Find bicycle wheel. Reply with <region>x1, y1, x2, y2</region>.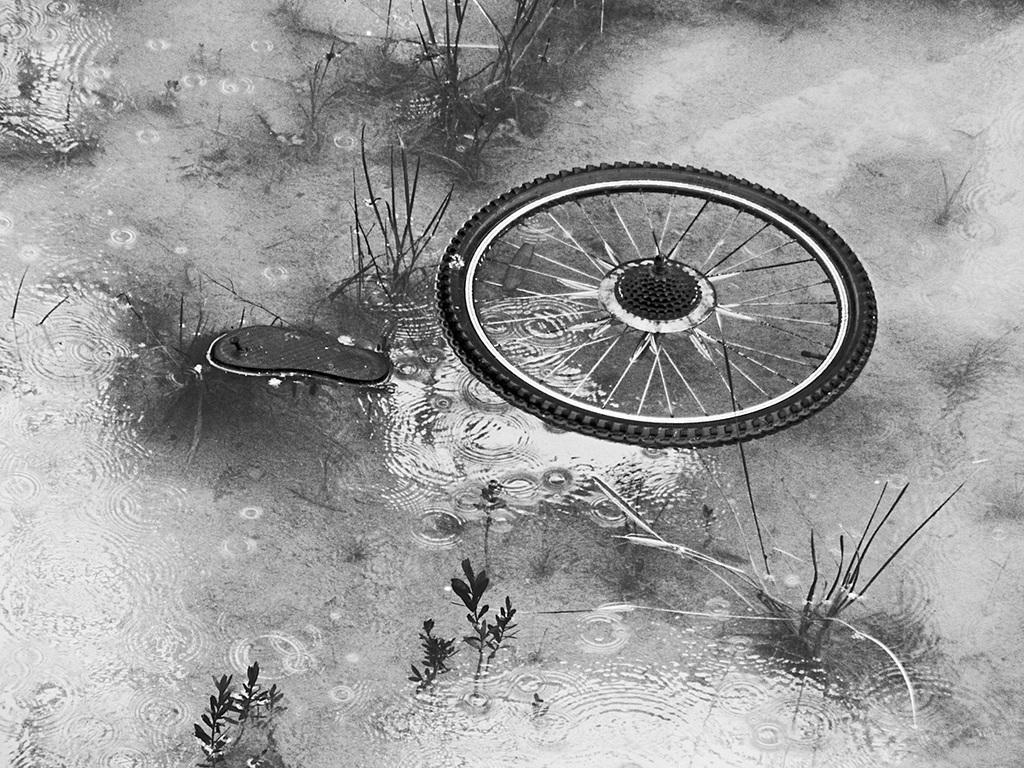
<region>439, 162, 877, 456</region>.
